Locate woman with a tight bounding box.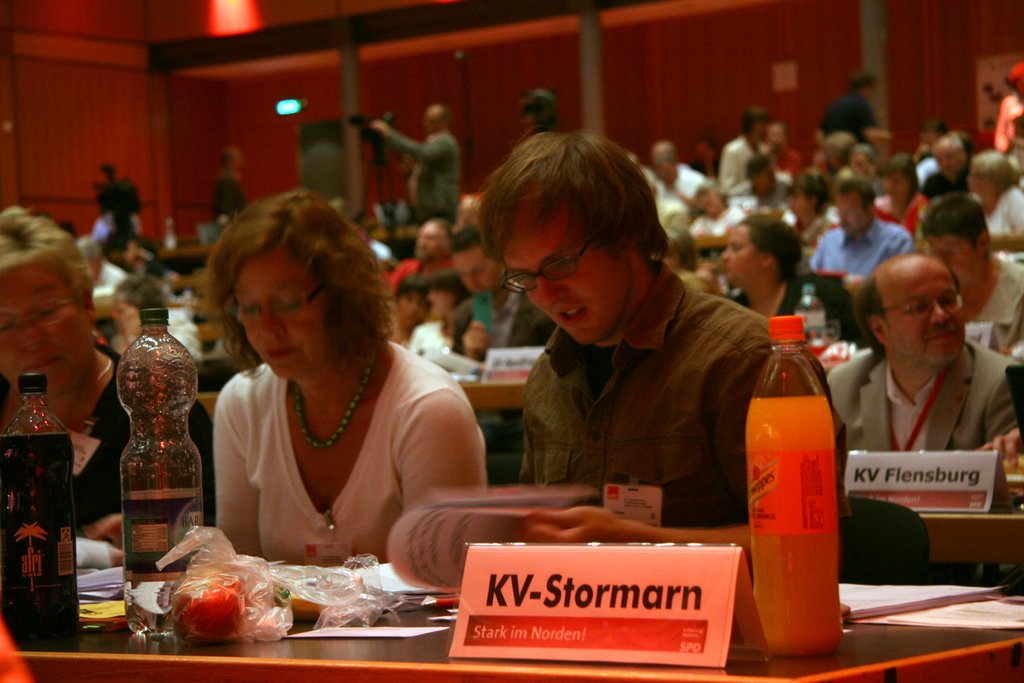
pyautogui.locateOnScreen(106, 268, 166, 356).
